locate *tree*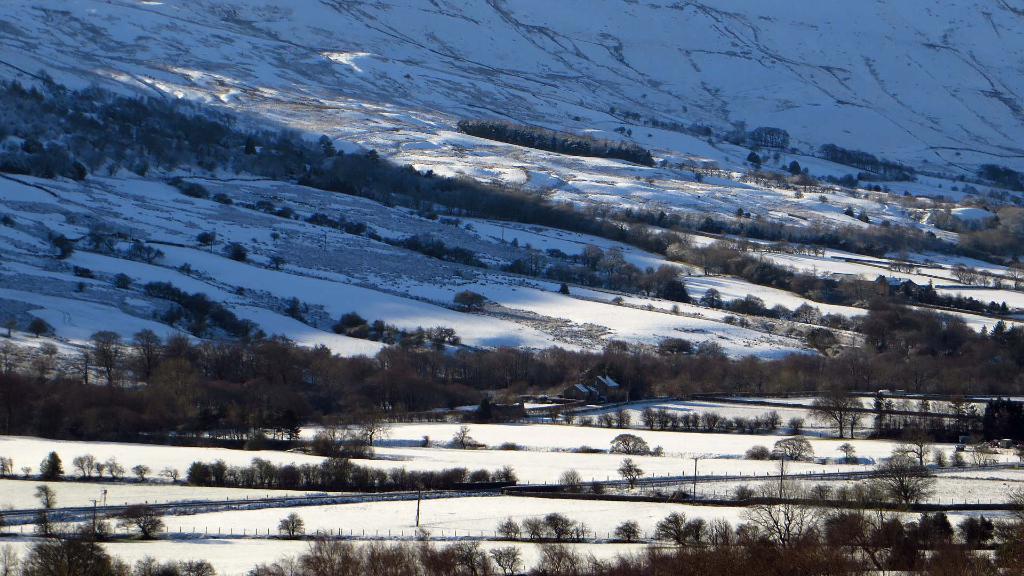
pyautogui.locateOnScreen(610, 436, 650, 452)
